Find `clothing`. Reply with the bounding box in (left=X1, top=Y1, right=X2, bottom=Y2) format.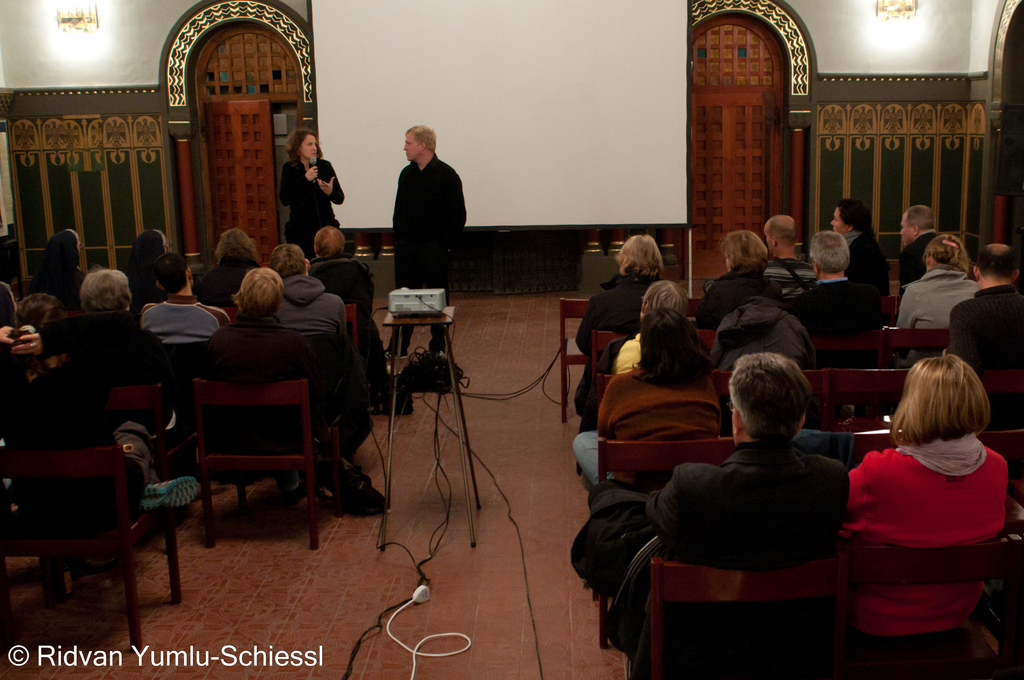
(left=136, top=293, right=225, bottom=343).
